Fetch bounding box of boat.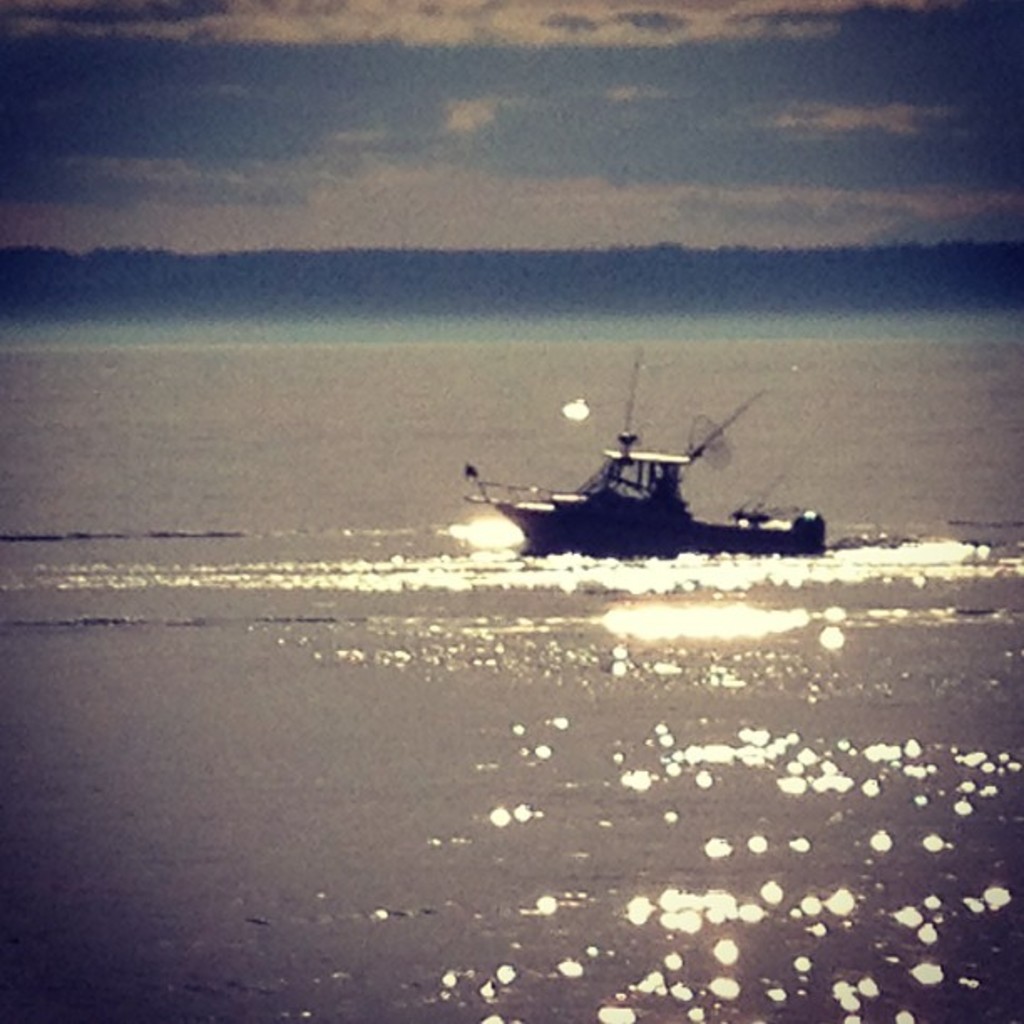
Bbox: bbox=[437, 375, 838, 561].
